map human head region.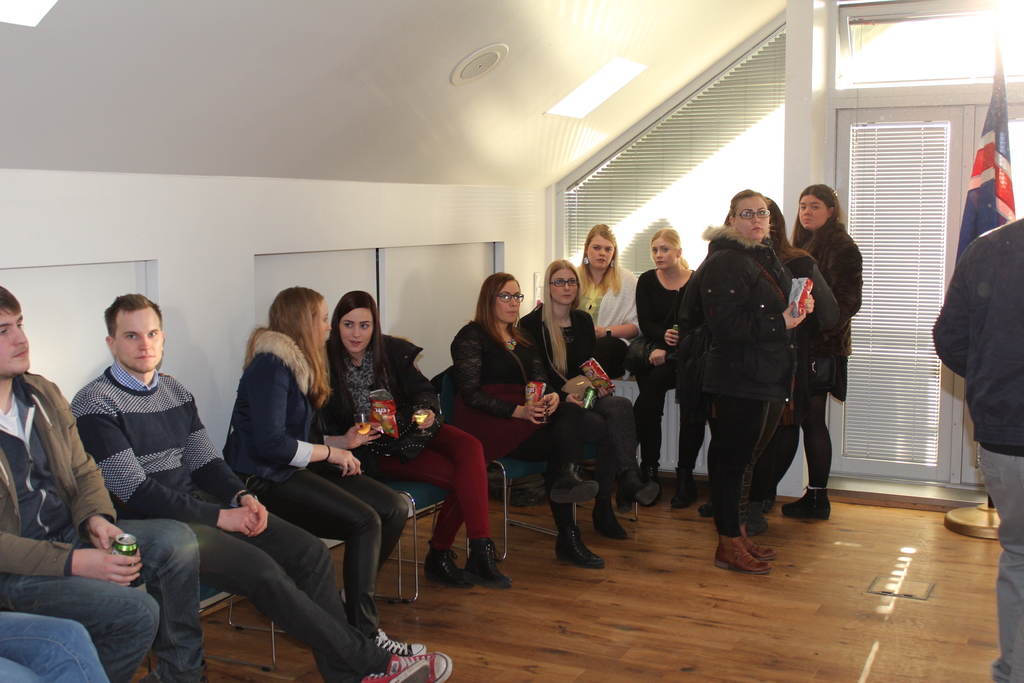
Mapped to (265, 282, 329, 353).
